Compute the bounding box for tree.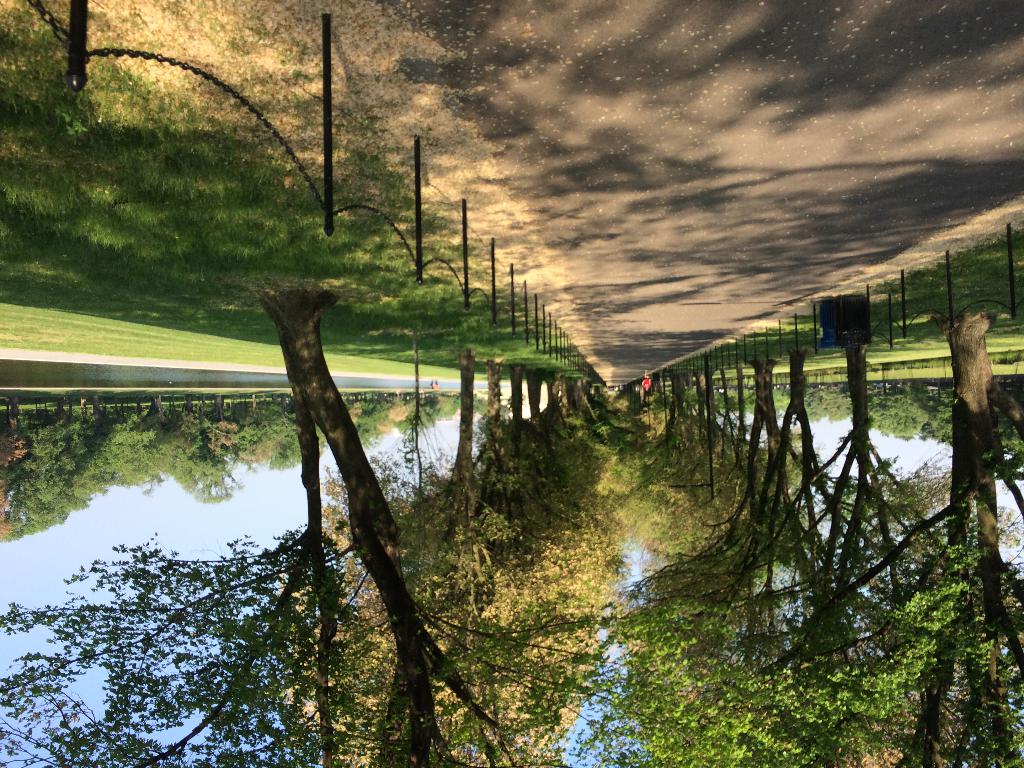
586:367:715:513.
